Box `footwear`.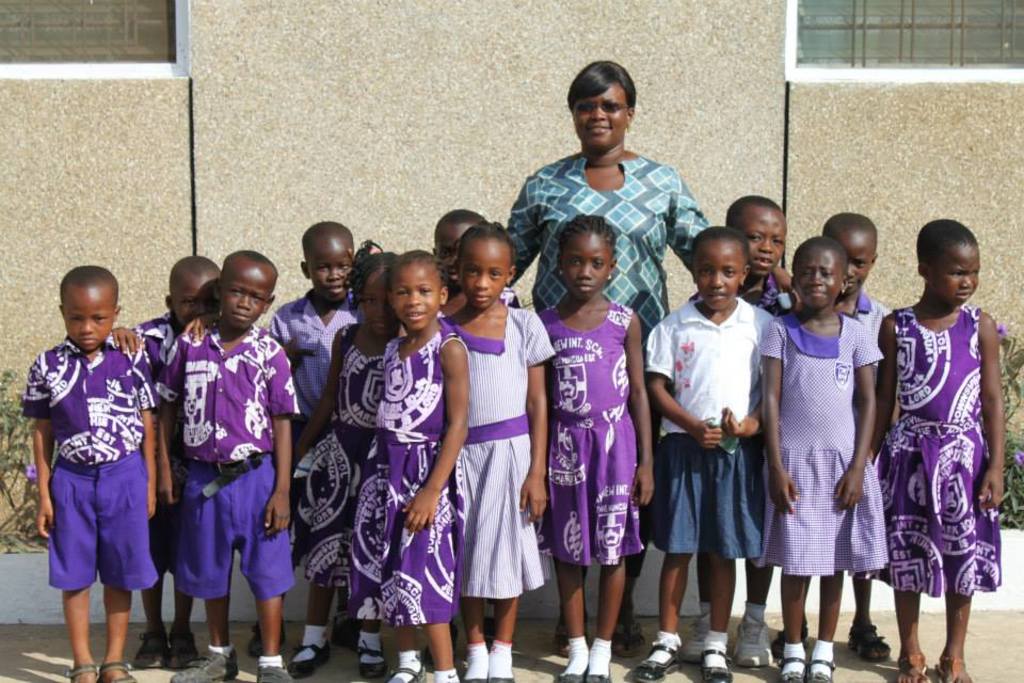
rect(683, 615, 704, 664).
